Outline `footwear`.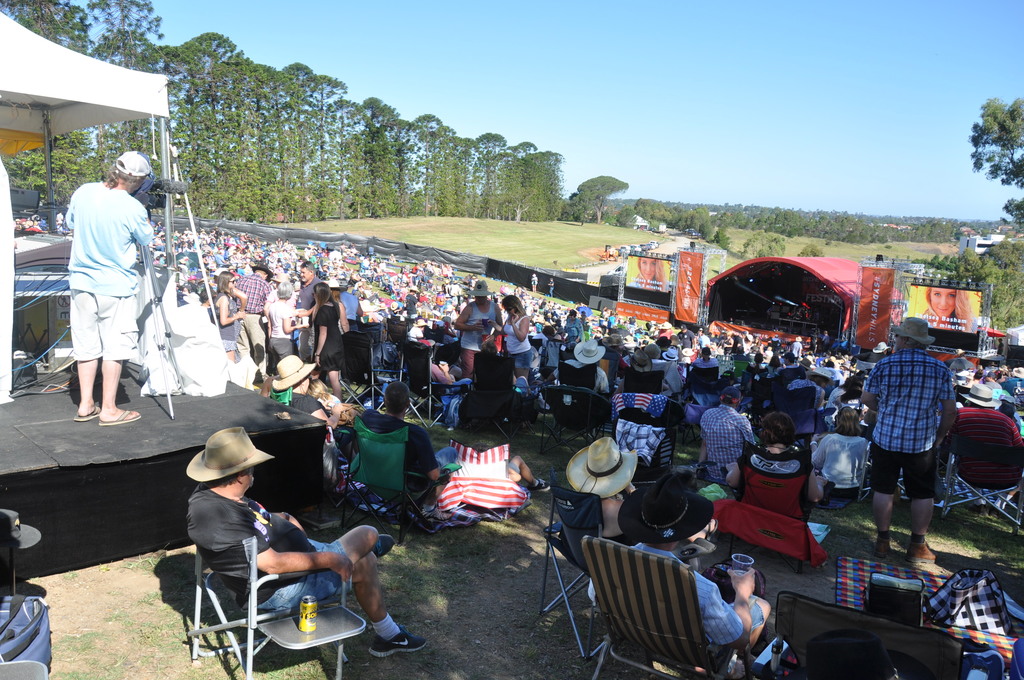
Outline: <box>371,533,397,555</box>.
